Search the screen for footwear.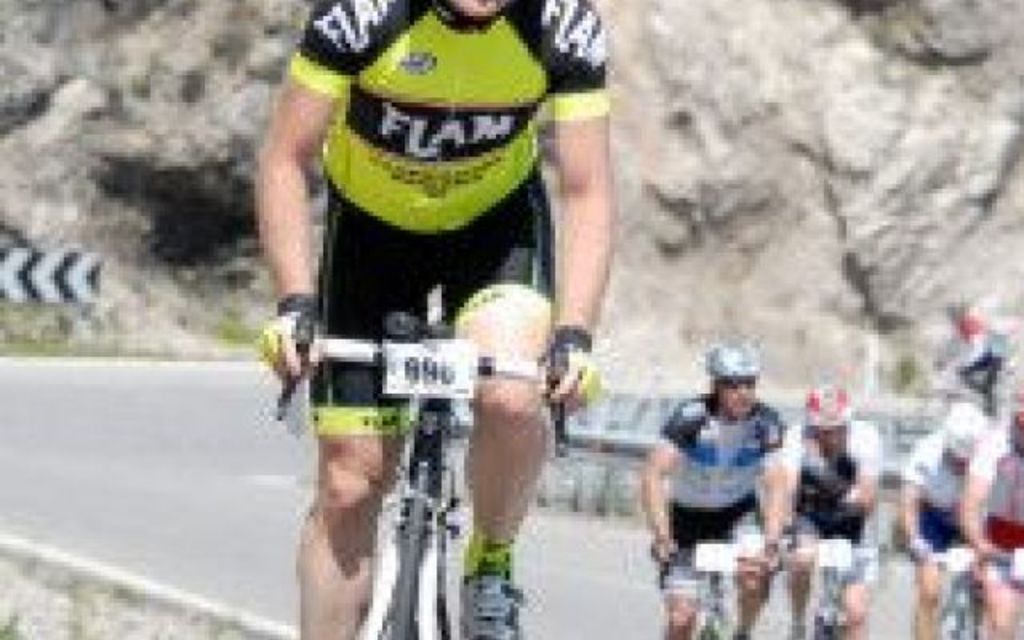
Found at left=461, top=547, right=525, bottom=622.
